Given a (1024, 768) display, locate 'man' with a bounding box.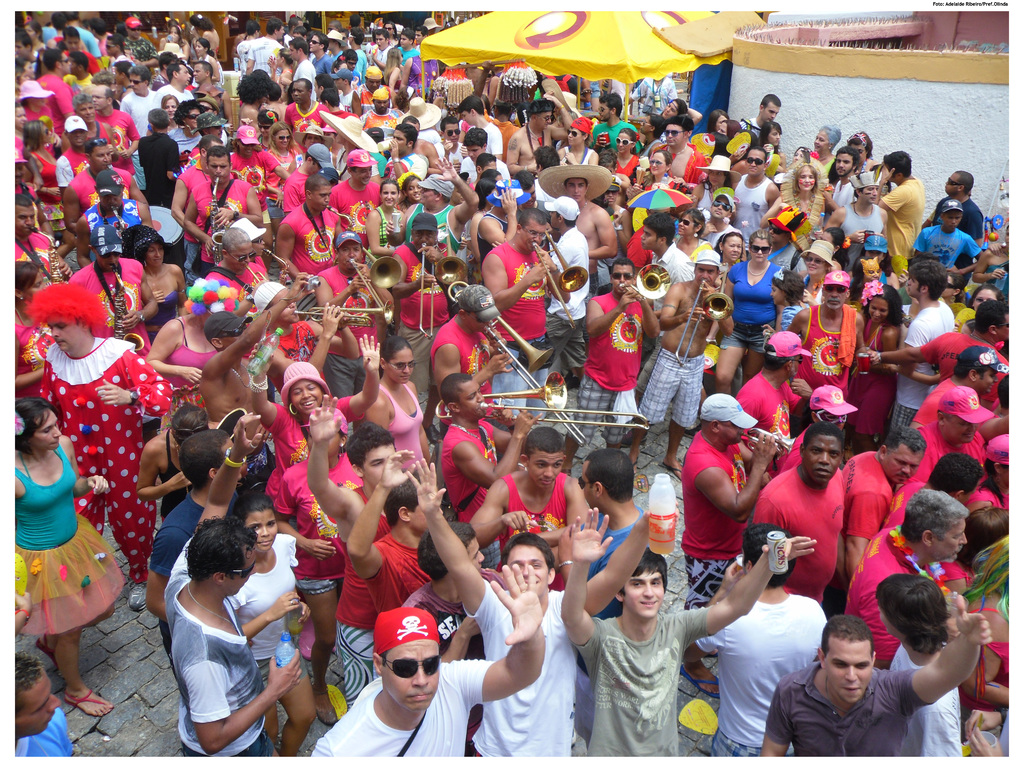
Located: pyautogui.locateOnScreen(275, 404, 389, 705).
